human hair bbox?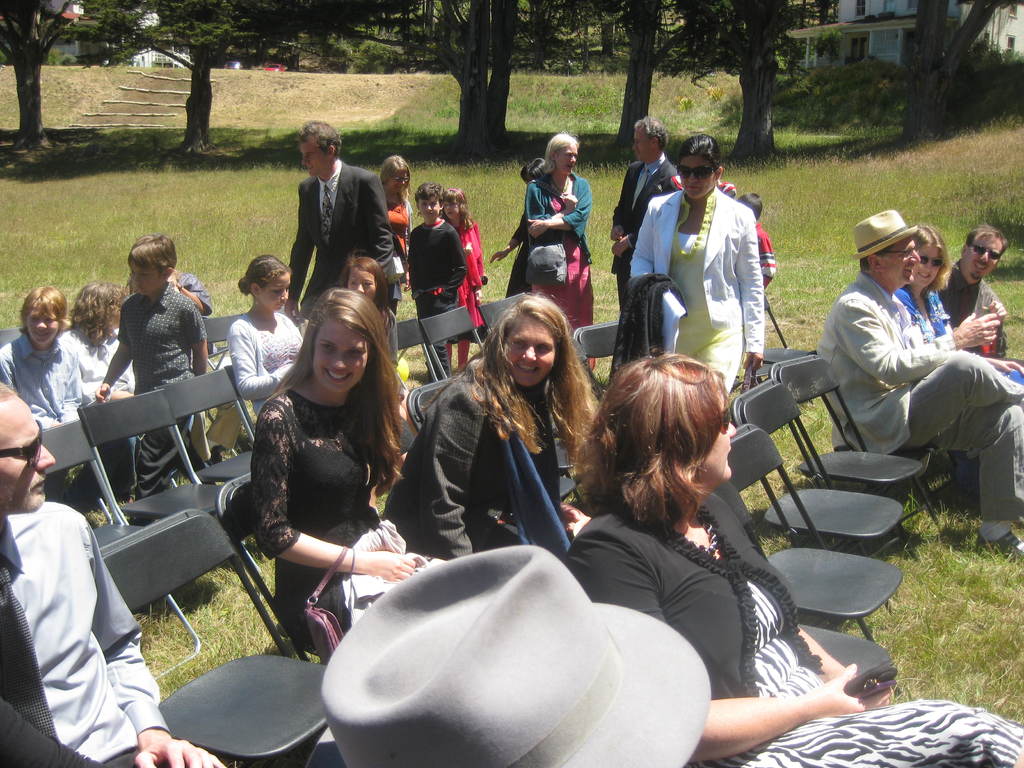
465:294:598:470
